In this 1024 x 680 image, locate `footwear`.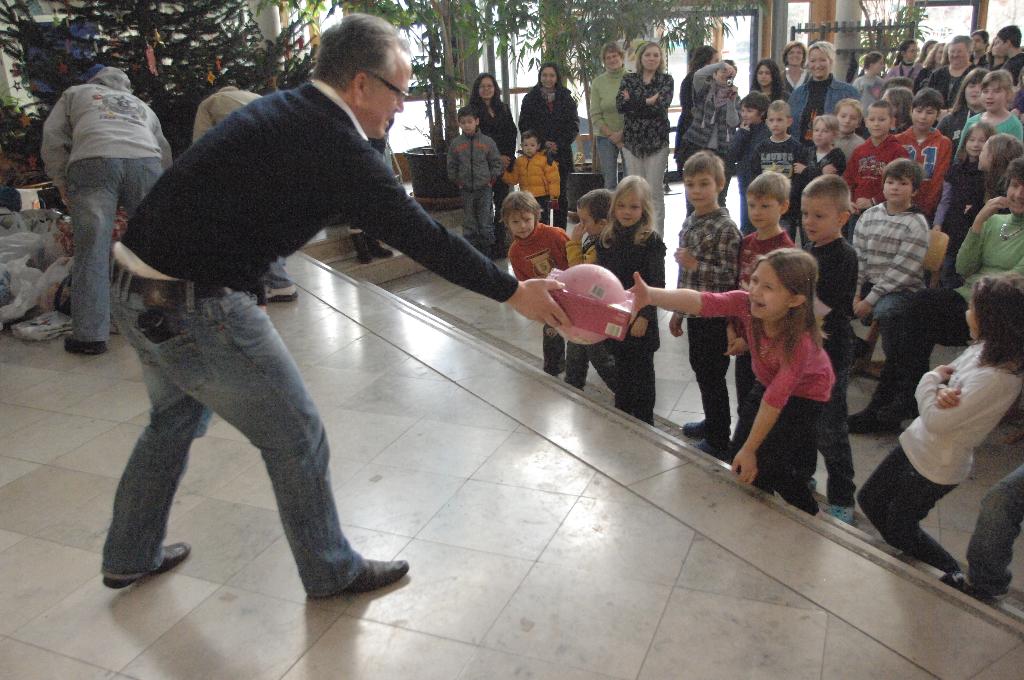
Bounding box: detection(689, 436, 733, 458).
